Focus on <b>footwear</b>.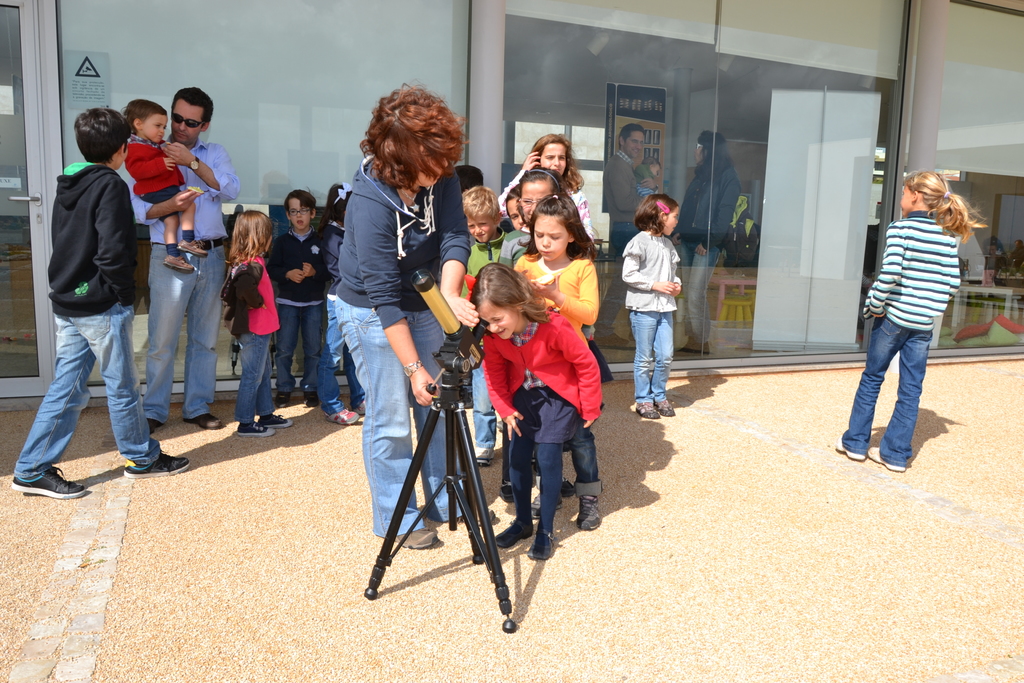
Focused at [left=652, top=397, right=675, bottom=416].
